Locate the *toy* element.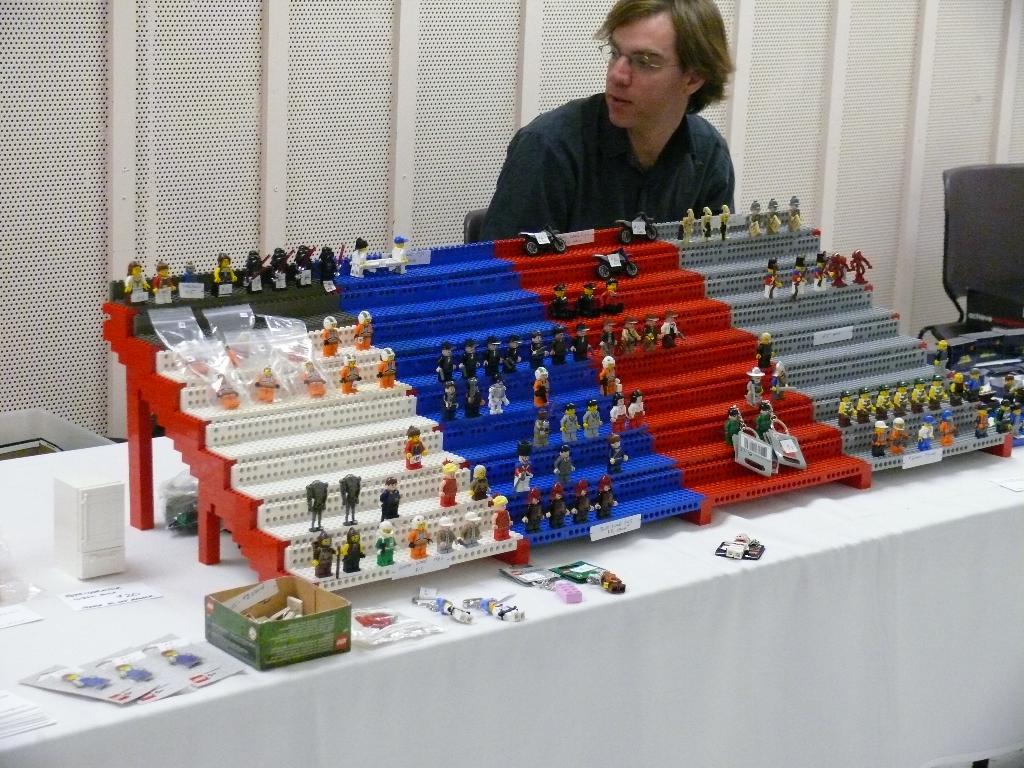
Element bbox: 288:345:305:360.
